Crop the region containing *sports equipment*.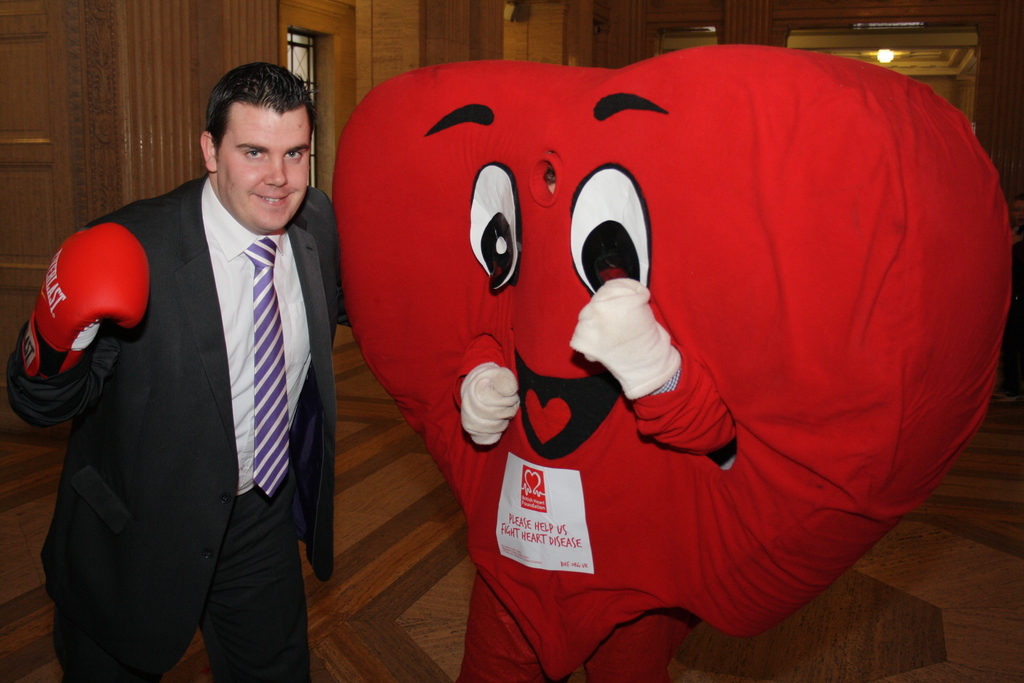
Crop region: locate(19, 221, 152, 381).
